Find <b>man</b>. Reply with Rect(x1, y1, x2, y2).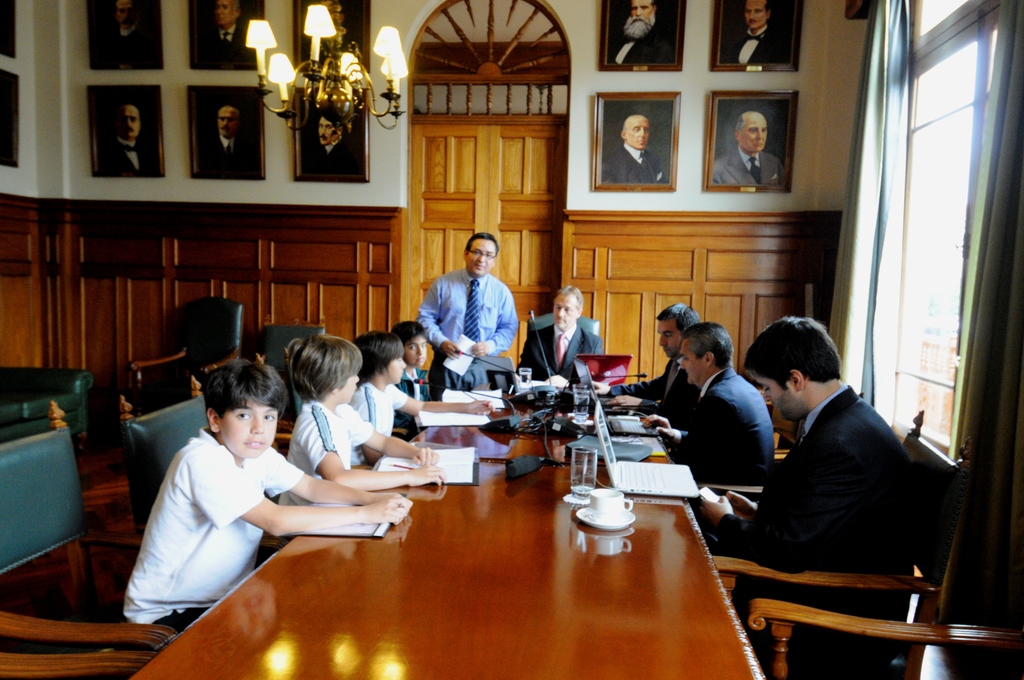
Rect(609, 0, 674, 65).
